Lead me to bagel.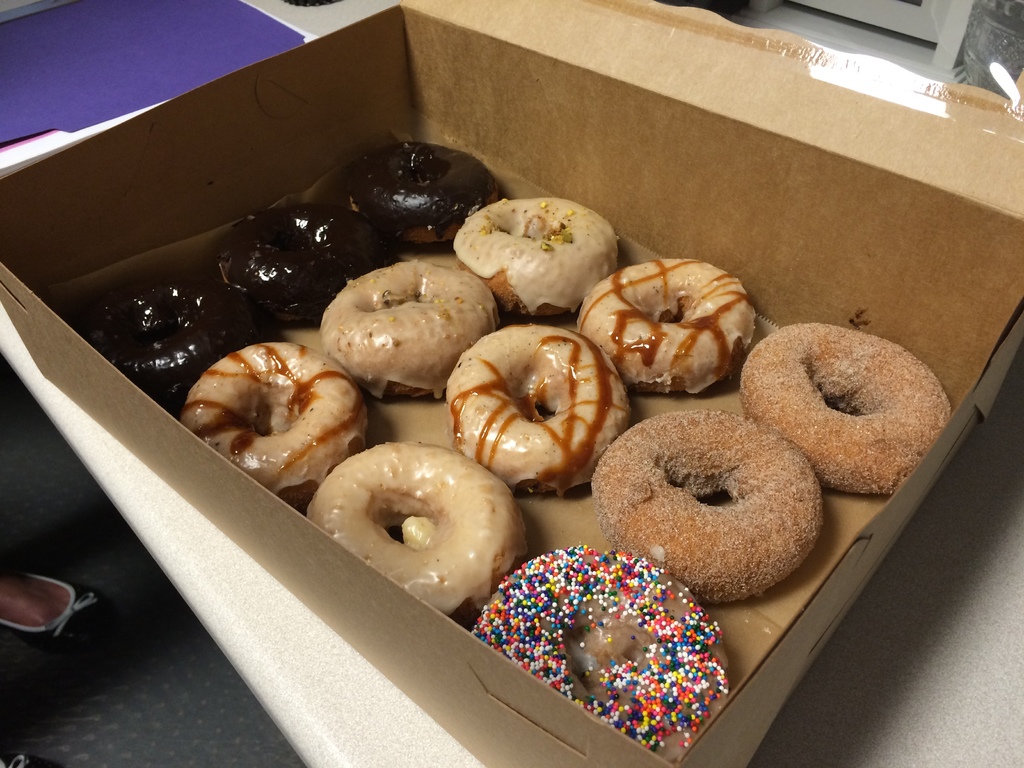
Lead to left=342, top=137, right=495, bottom=241.
